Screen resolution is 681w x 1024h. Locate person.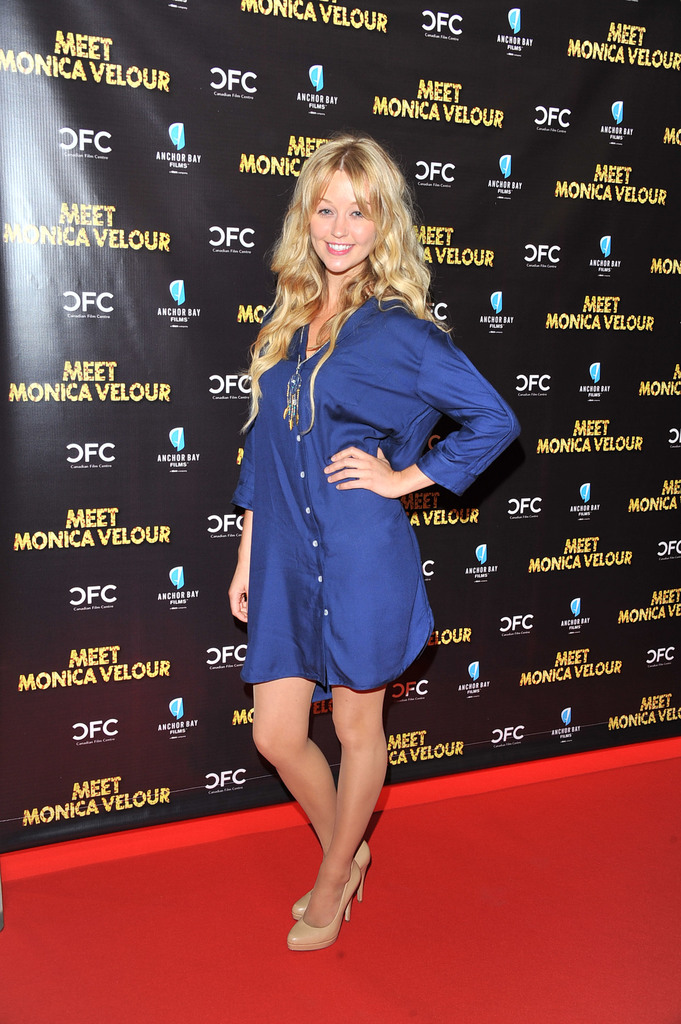
x1=196 y1=127 x2=486 y2=922.
